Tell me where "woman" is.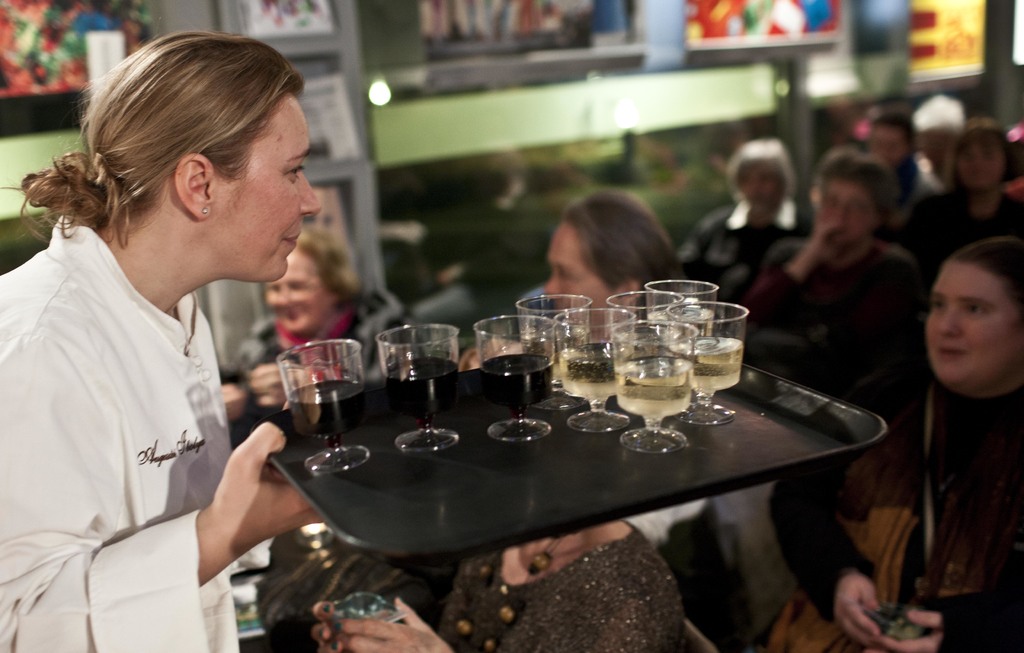
"woman" is at (x1=219, y1=223, x2=426, y2=423).
